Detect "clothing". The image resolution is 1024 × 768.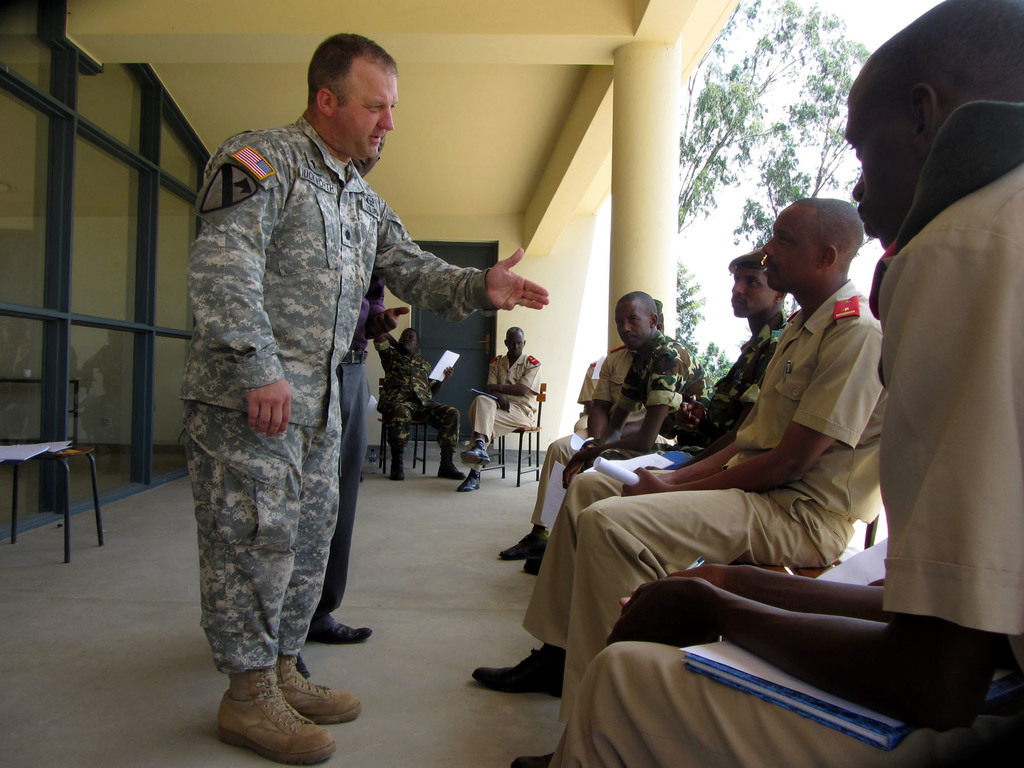
box(680, 314, 783, 449).
